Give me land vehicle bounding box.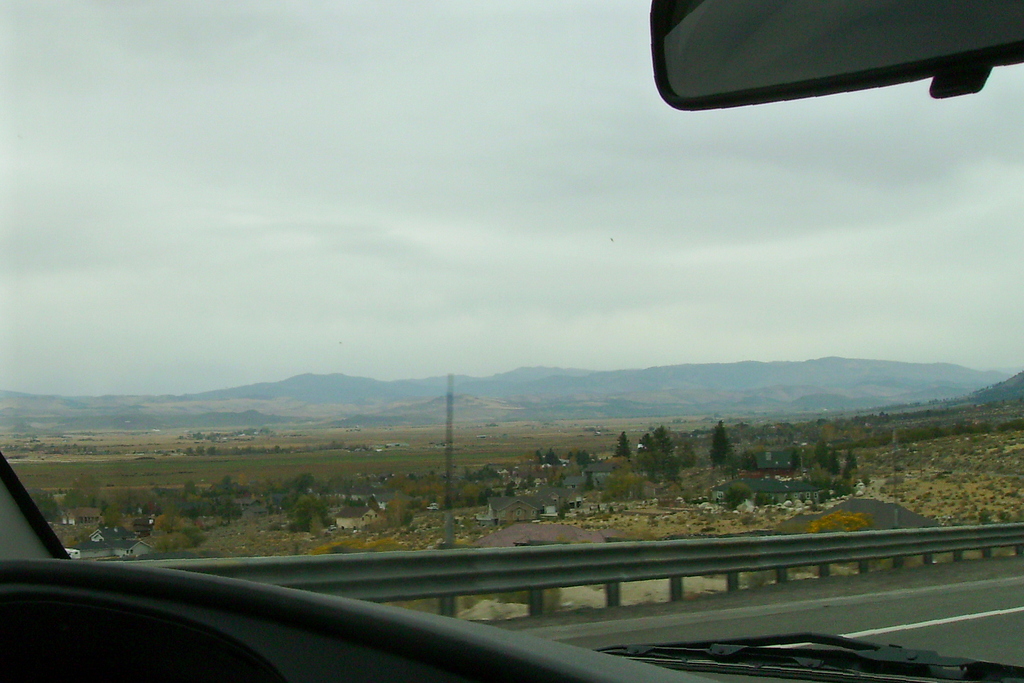
l=0, t=0, r=1023, b=682.
